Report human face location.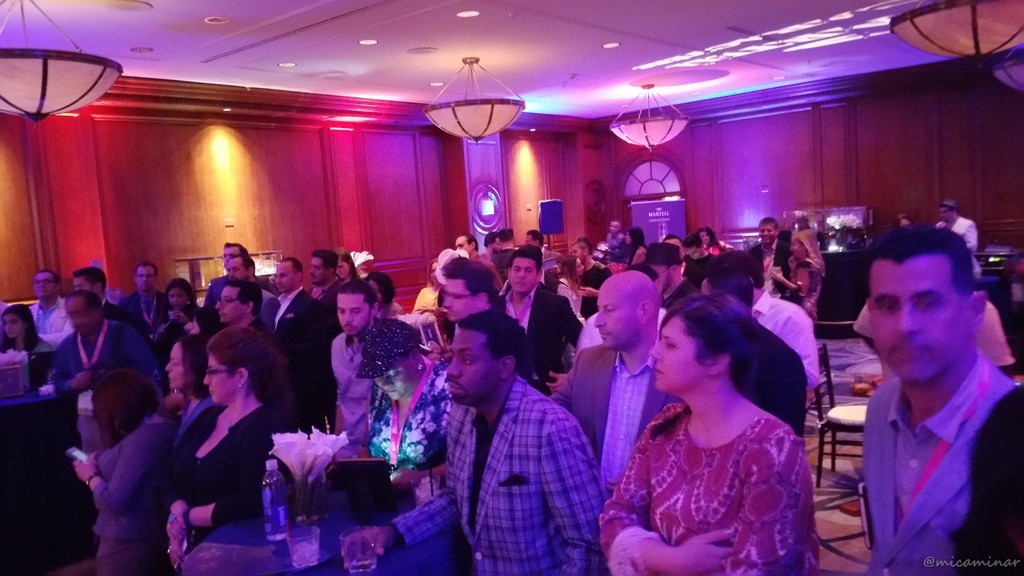
Report: x1=790 y1=237 x2=807 y2=264.
